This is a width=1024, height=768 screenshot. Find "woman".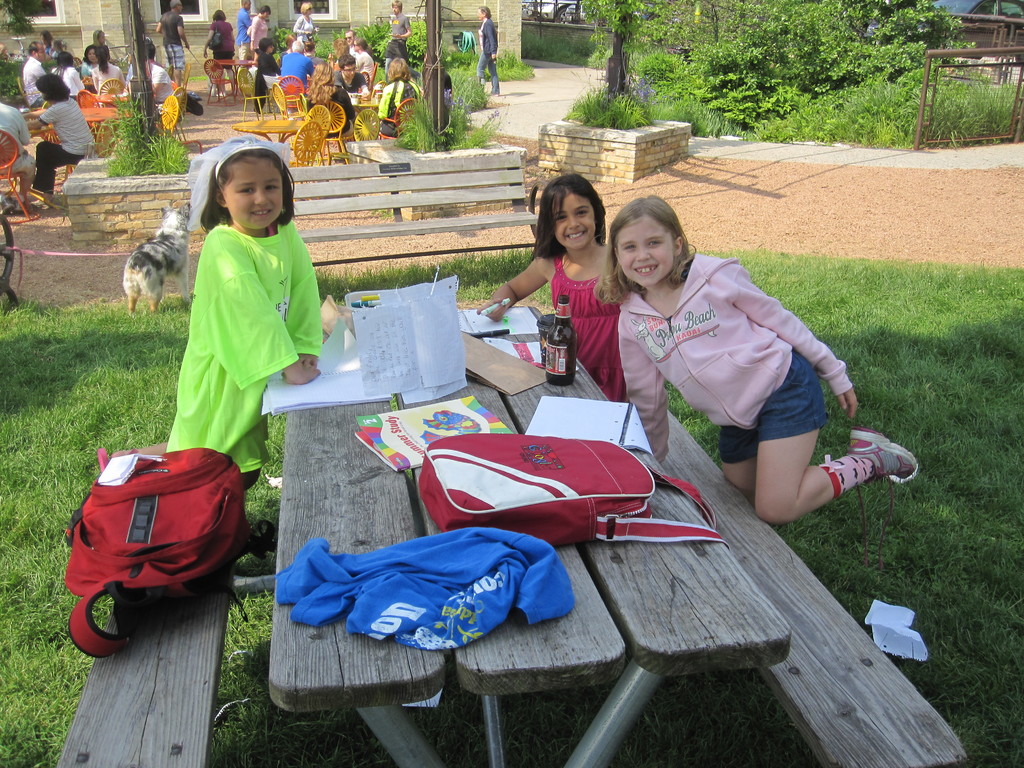
Bounding box: [374, 55, 424, 145].
